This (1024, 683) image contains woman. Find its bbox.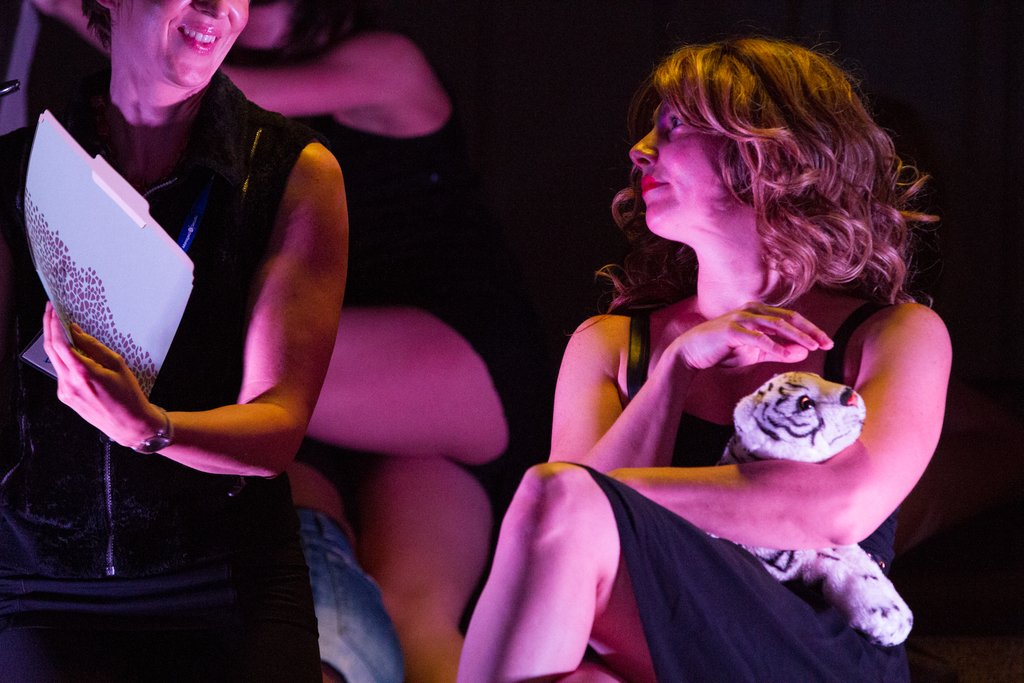
[x1=0, y1=0, x2=349, y2=682].
